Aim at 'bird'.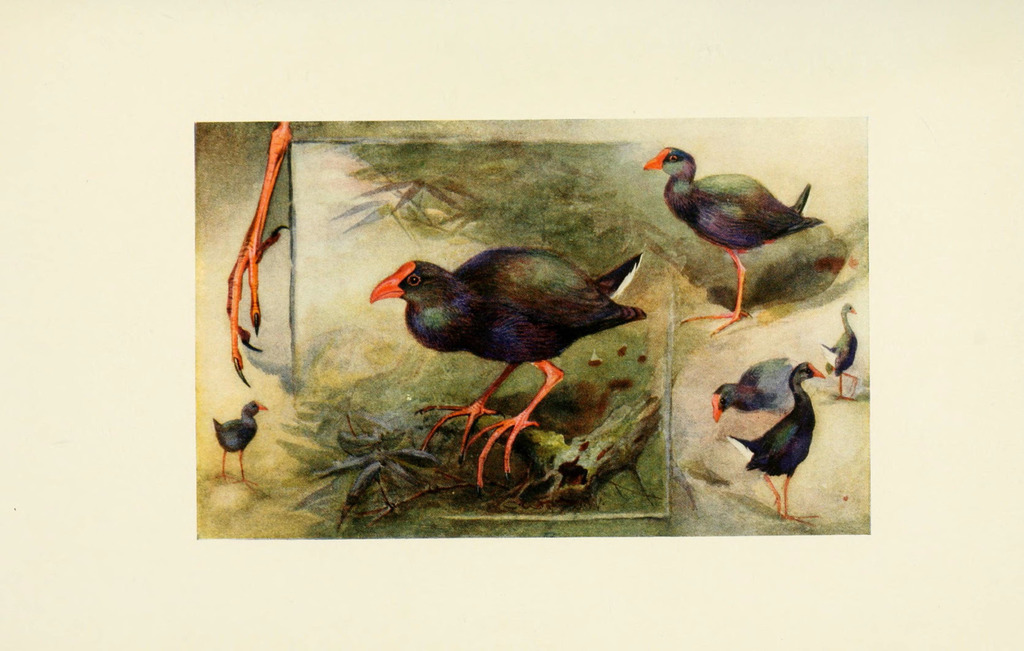
Aimed at 367,247,654,499.
